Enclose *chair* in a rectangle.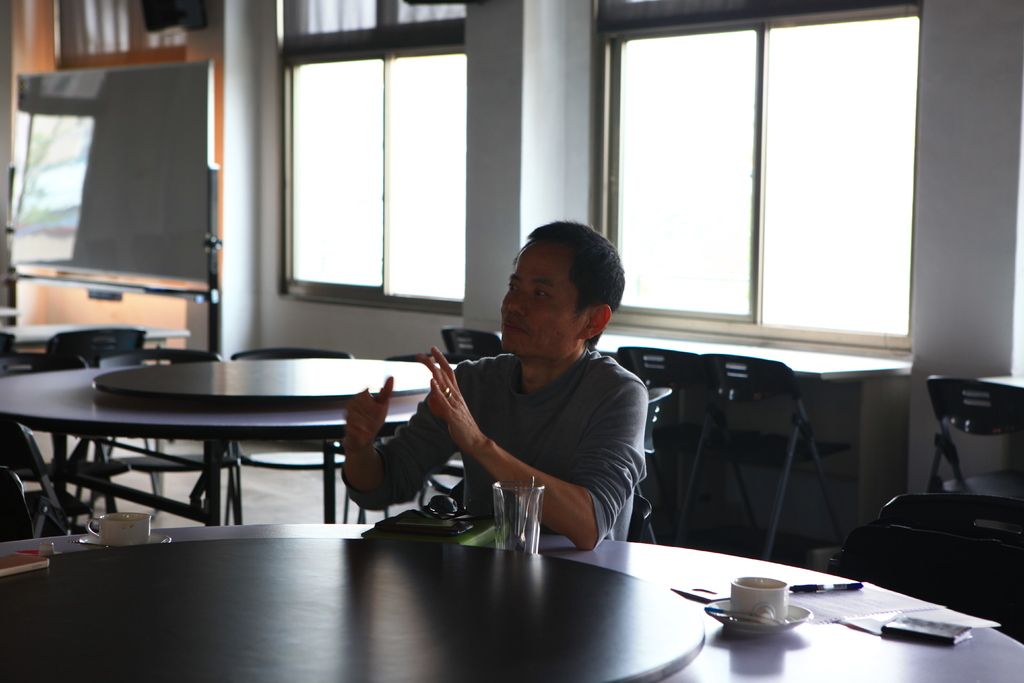
<box>228,344,360,528</box>.
